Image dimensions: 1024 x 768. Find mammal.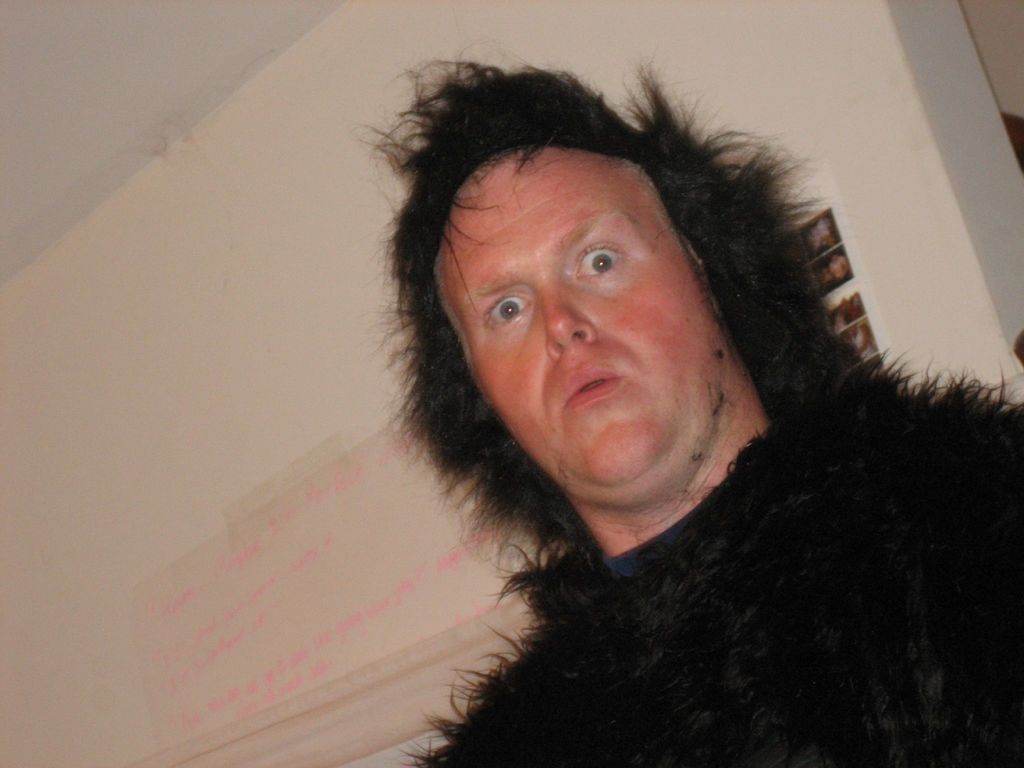
BBox(323, 1, 1023, 767).
